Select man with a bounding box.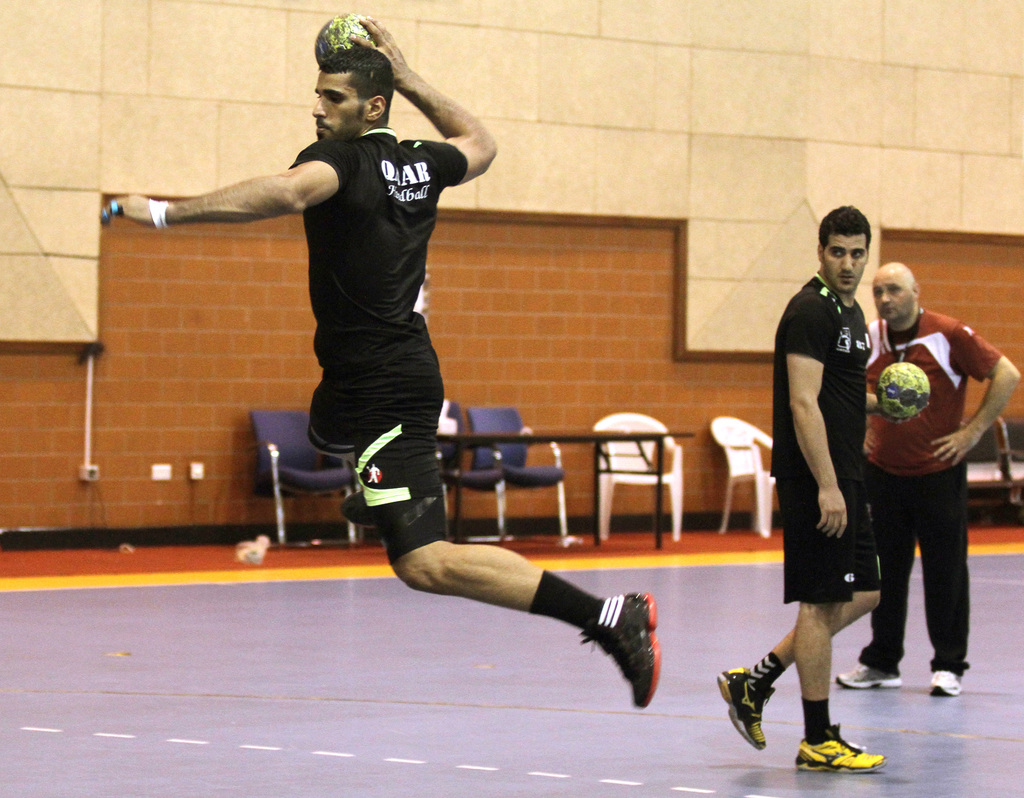
<region>724, 206, 876, 778</region>.
